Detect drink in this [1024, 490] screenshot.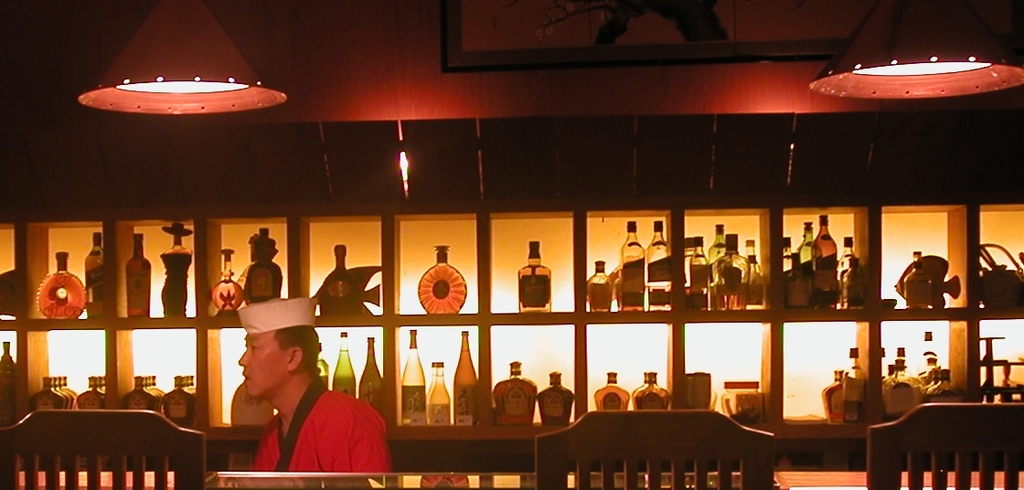
Detection: x1=497, y1=365, x2=537, y2=425.
